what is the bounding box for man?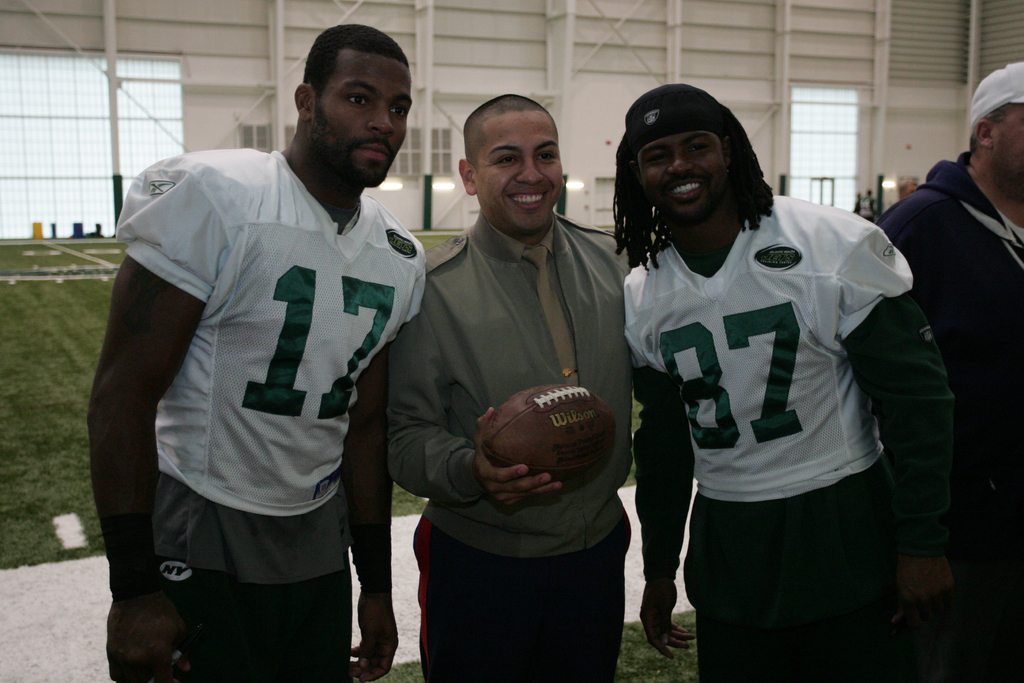
pyautogui.locateOnScreen(865, 60, 1023, 682).
